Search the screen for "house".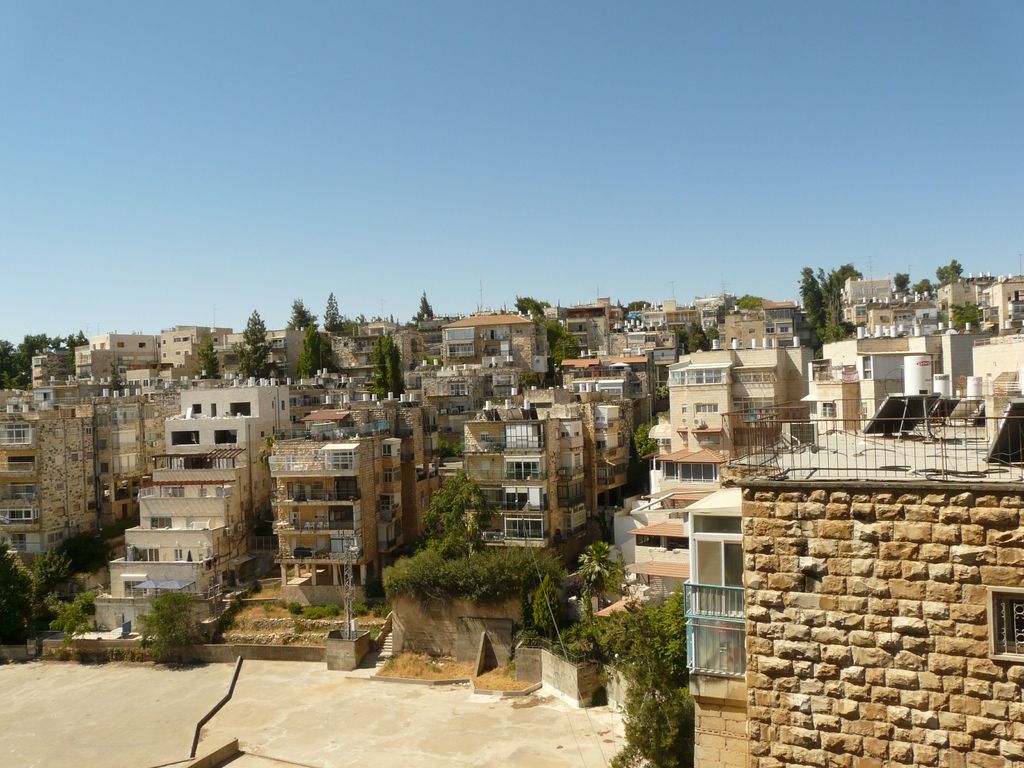
Found at [152, 447, 241, 479].
